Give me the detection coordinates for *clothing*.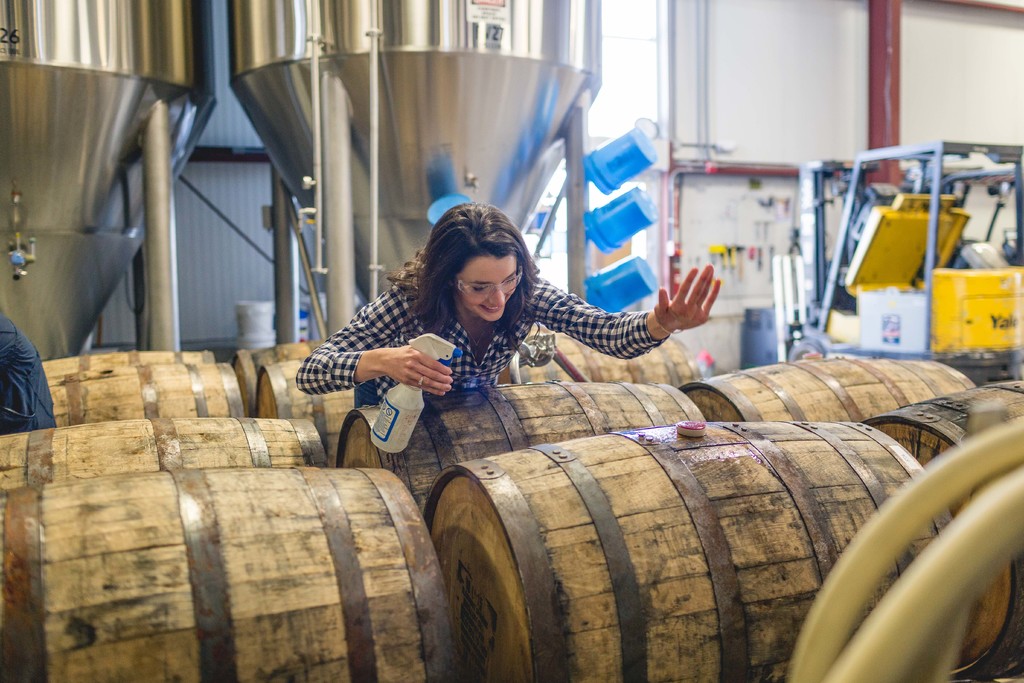
x1=0, y1=315, x2=61, y2=434.
